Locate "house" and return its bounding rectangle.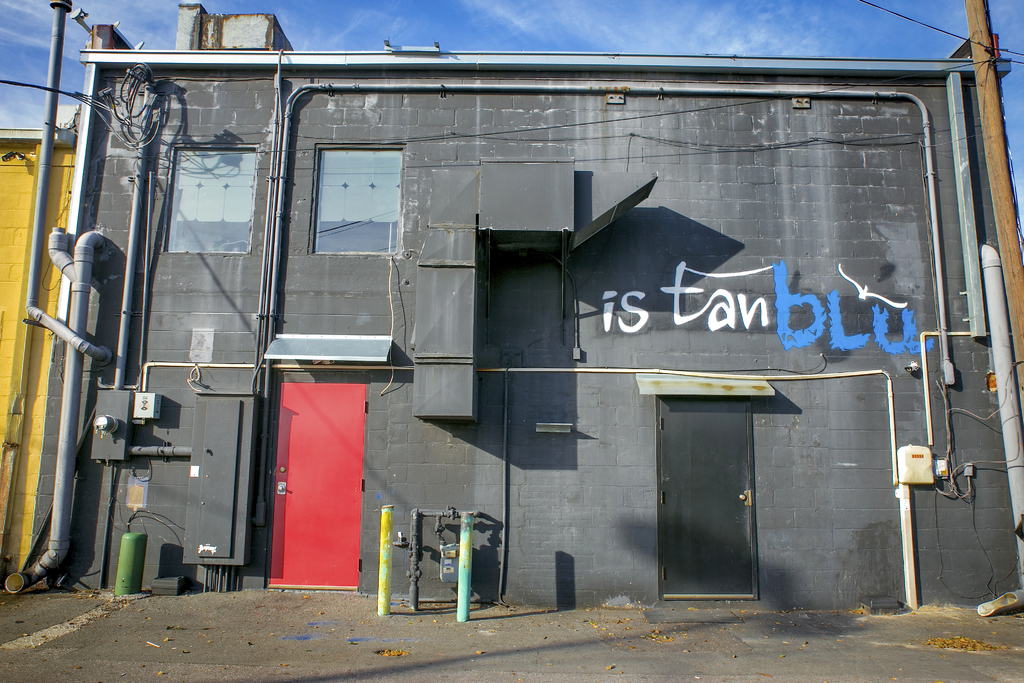
0,125,77,599.
